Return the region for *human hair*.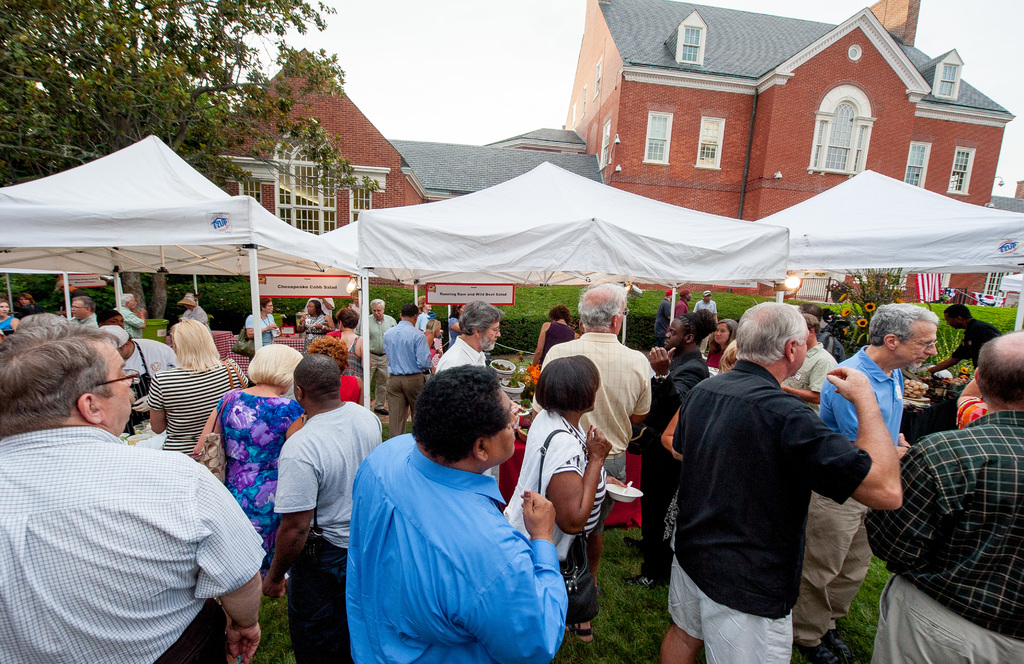
bbox=(417, 294, 429, 313).
